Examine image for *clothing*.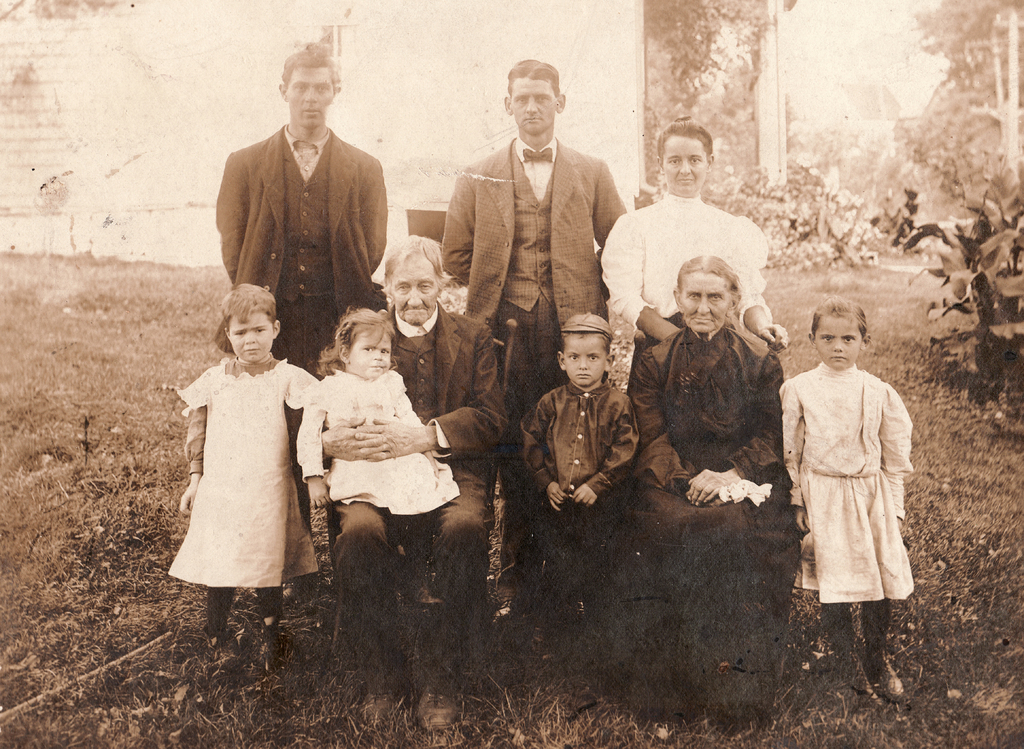
Examination result: rect(519, 370, 644, 605).
